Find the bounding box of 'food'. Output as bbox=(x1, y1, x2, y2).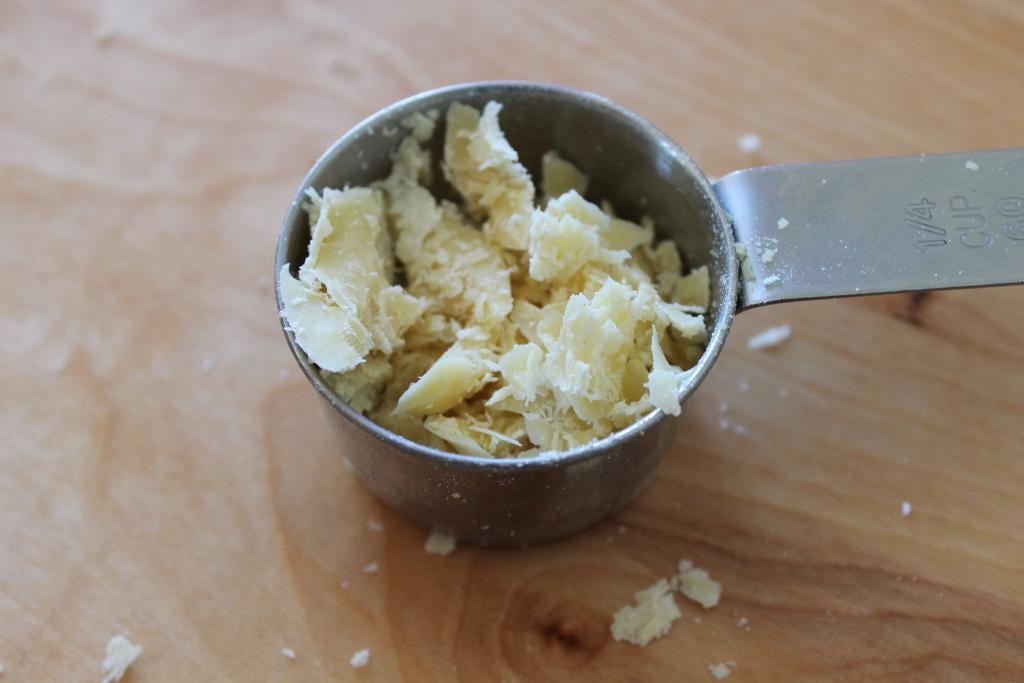
bbox=(717, 403, 728, 412).
